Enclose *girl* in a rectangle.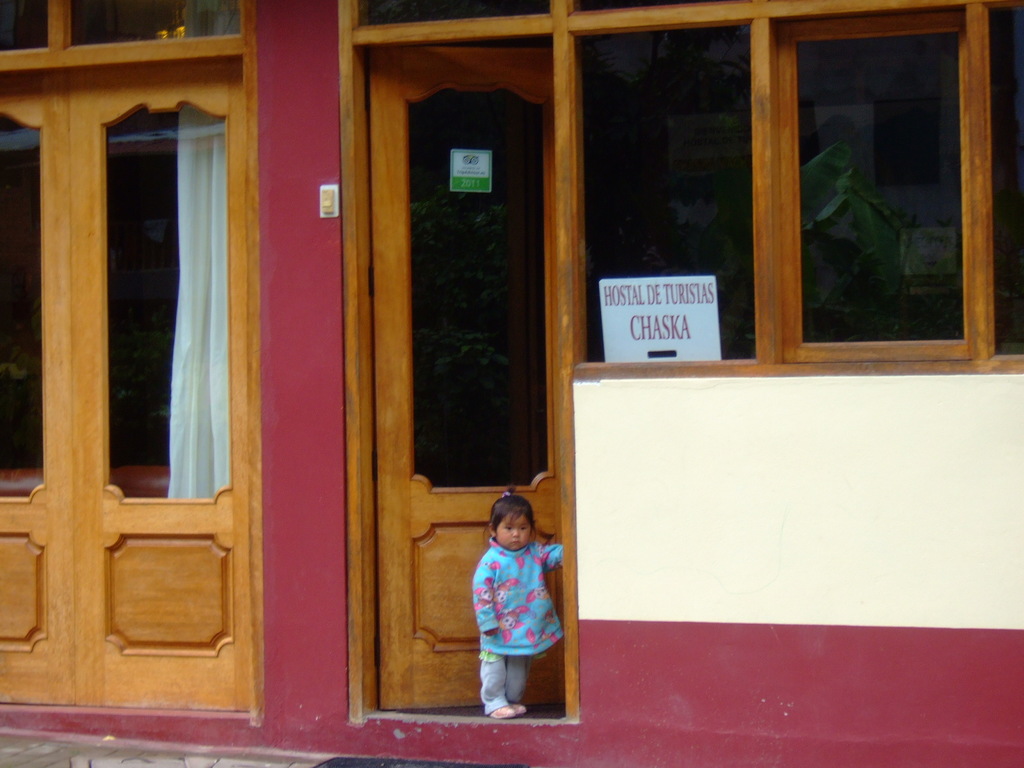
bbox=(474, 487, 563, 719).
